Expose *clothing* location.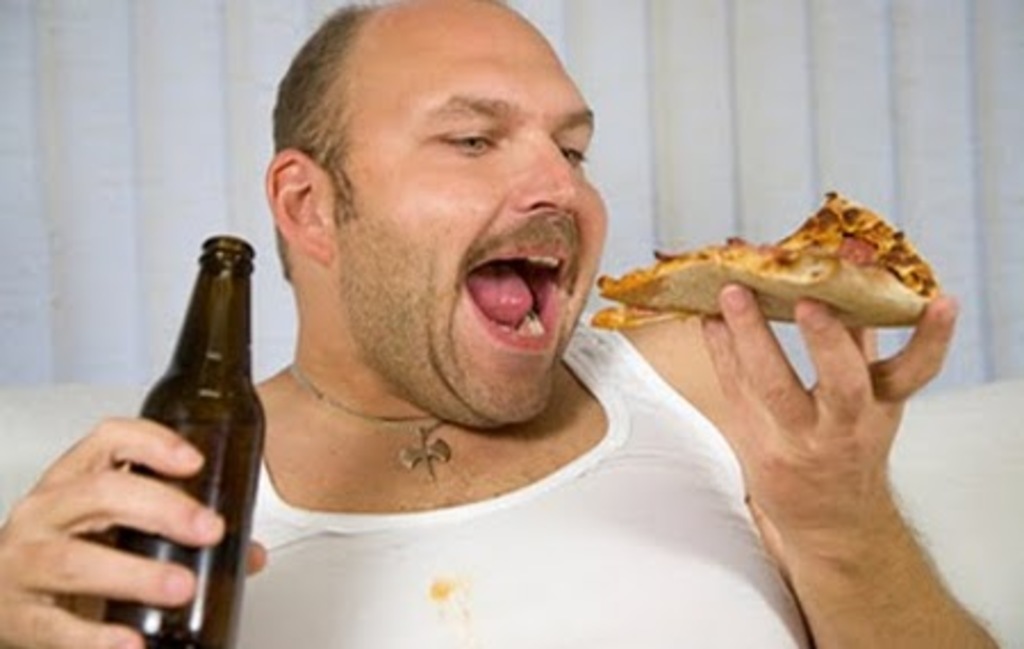
Exposed at crop(241, 312, 810, 647).
